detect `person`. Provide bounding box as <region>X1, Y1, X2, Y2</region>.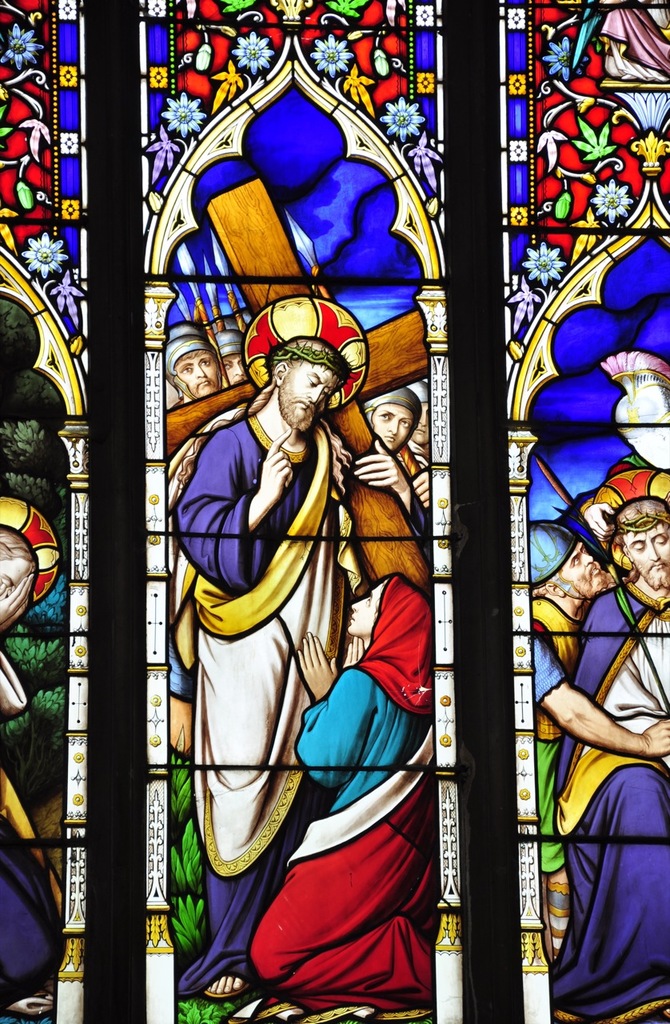
<region>528, 518, 669, 967</region>.
